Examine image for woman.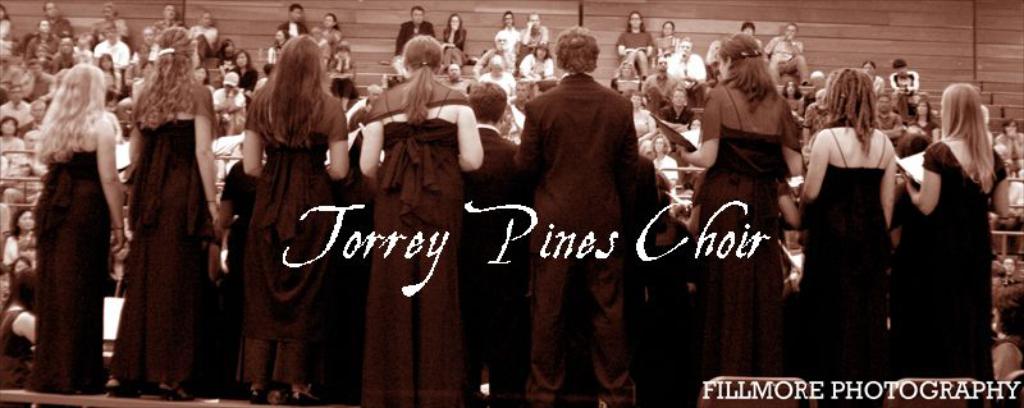
Examination result: 10:255:35:274.
